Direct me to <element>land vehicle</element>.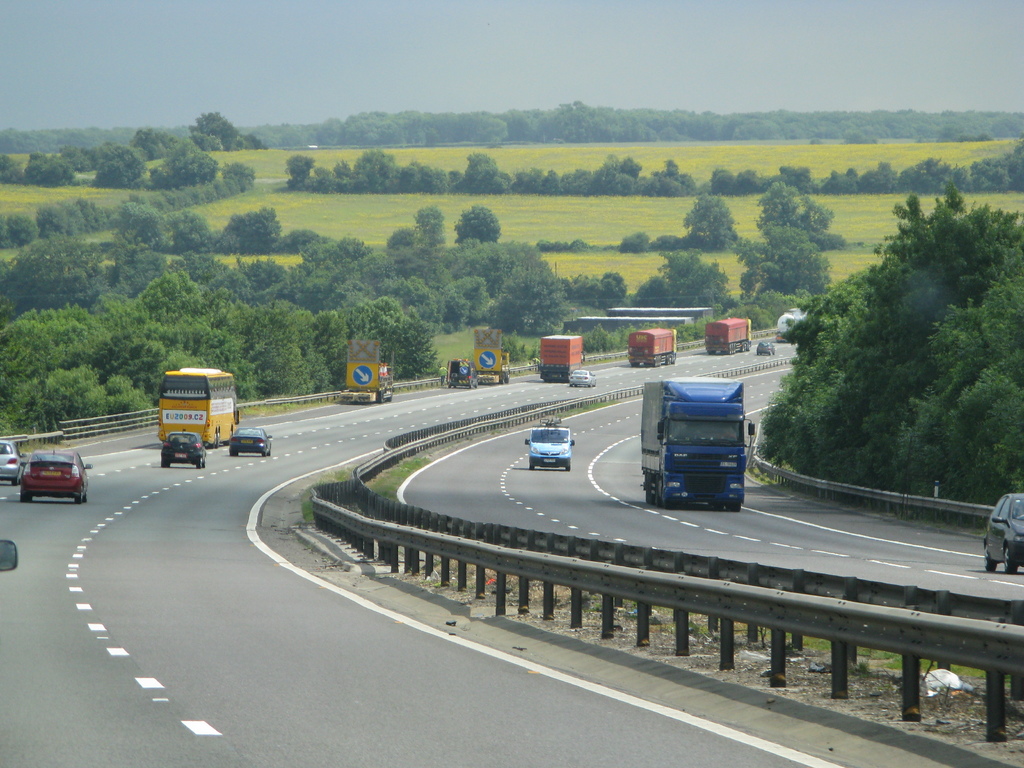
Direction: box(19, 447, 93, 505).
